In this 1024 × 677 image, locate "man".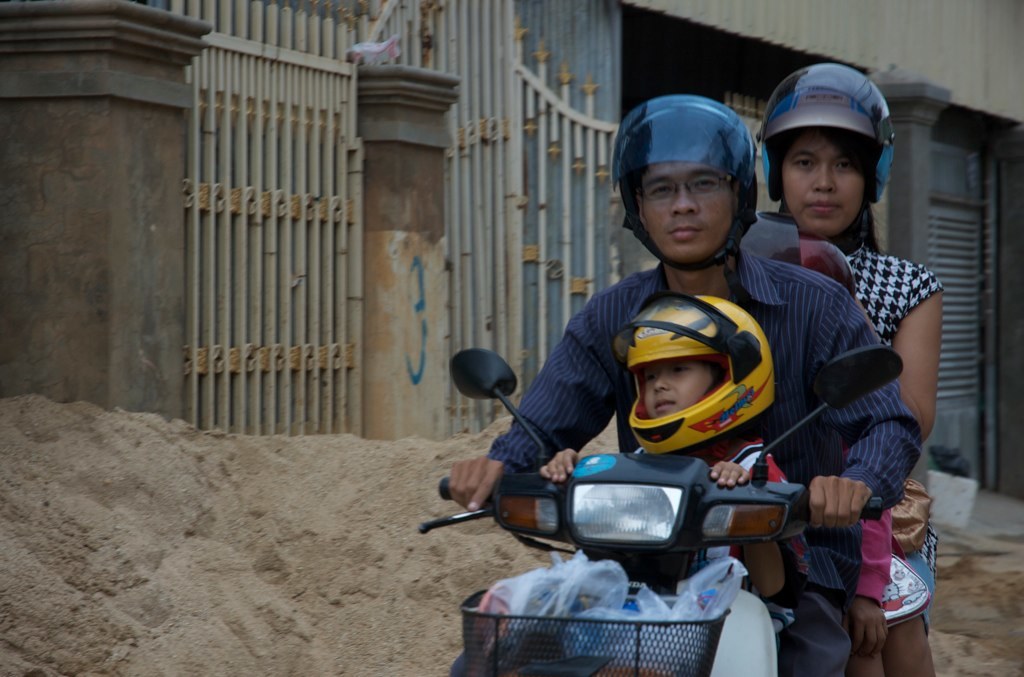
Bounding box: [463,125,883,676].
